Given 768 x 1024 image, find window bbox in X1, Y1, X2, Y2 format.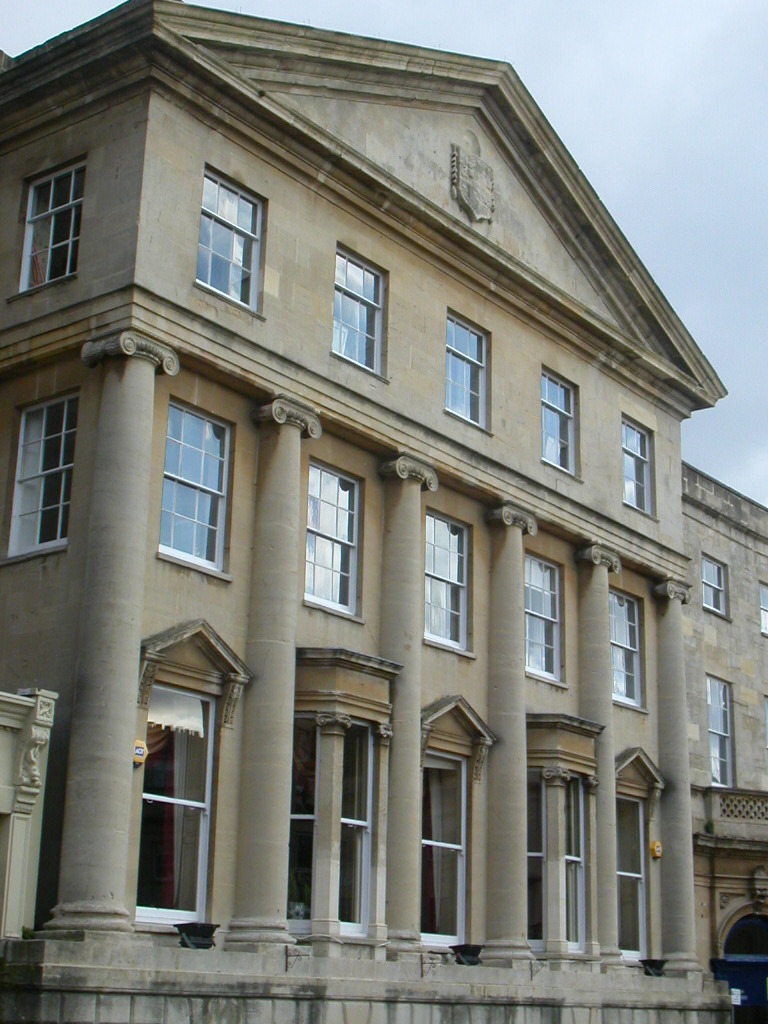
442, 307, 493, 433.
